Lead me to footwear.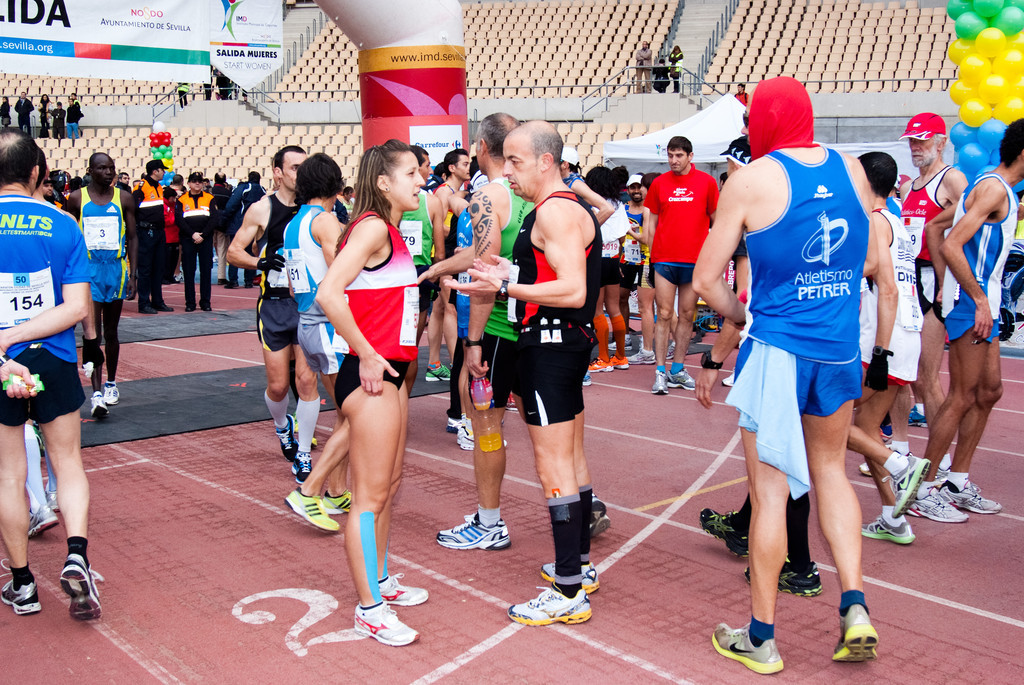
Lead to <box>438,408,461,436</box>.
